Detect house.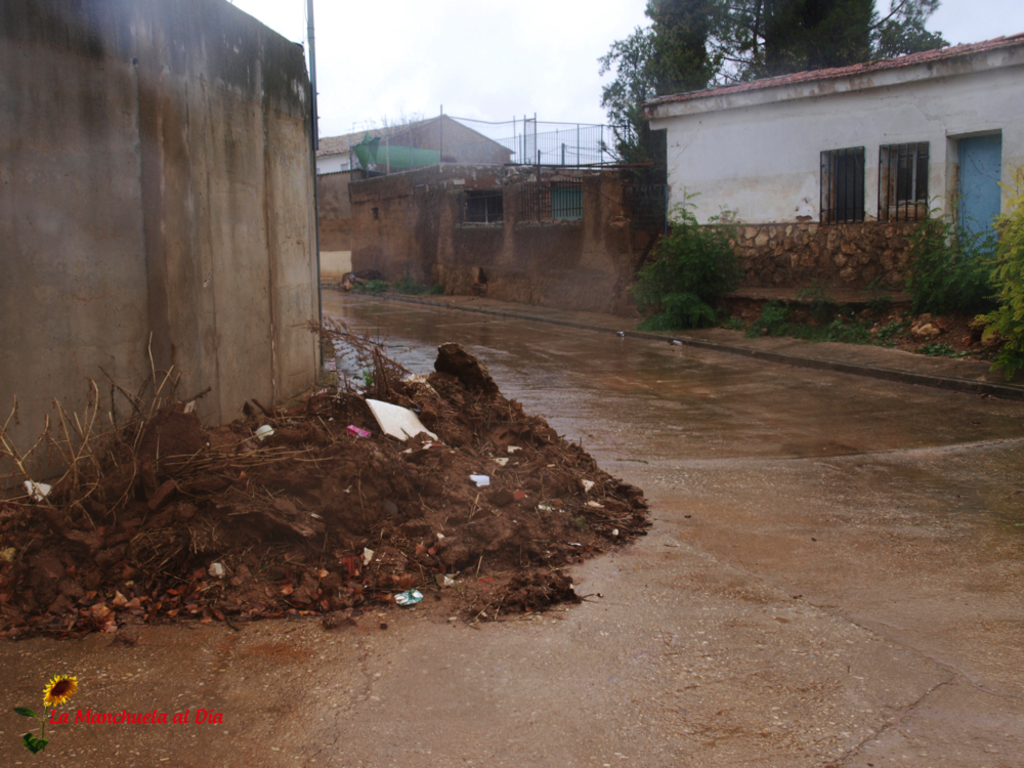
Detected at rect(649, 38, 1009, 280).
